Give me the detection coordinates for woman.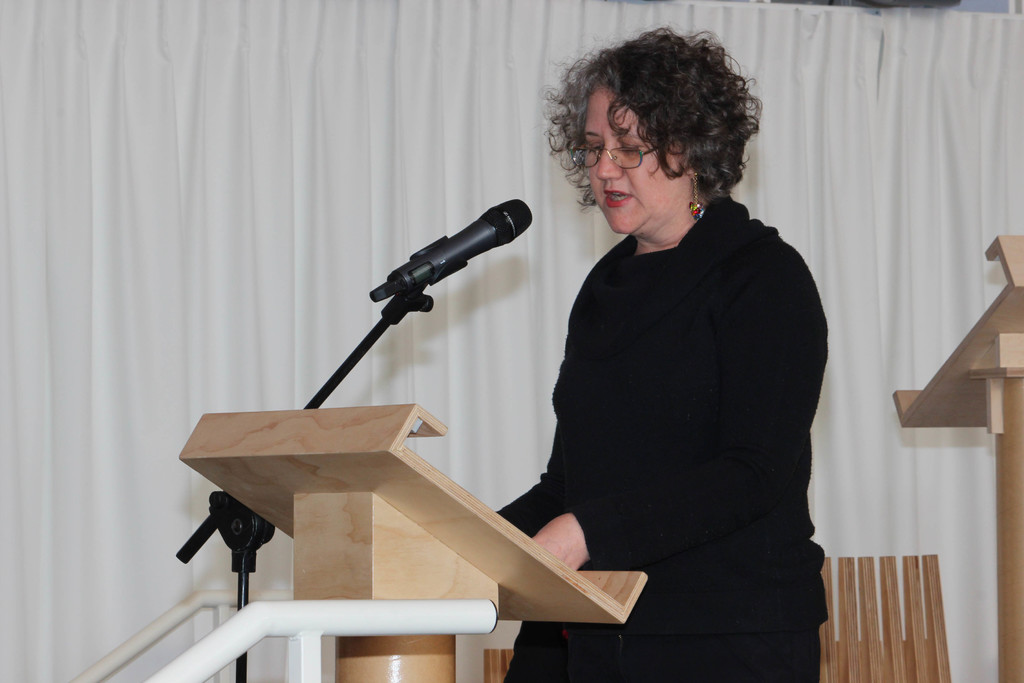
{"left": 487, "top": 22, "right": 833, "bottom": 682}.
